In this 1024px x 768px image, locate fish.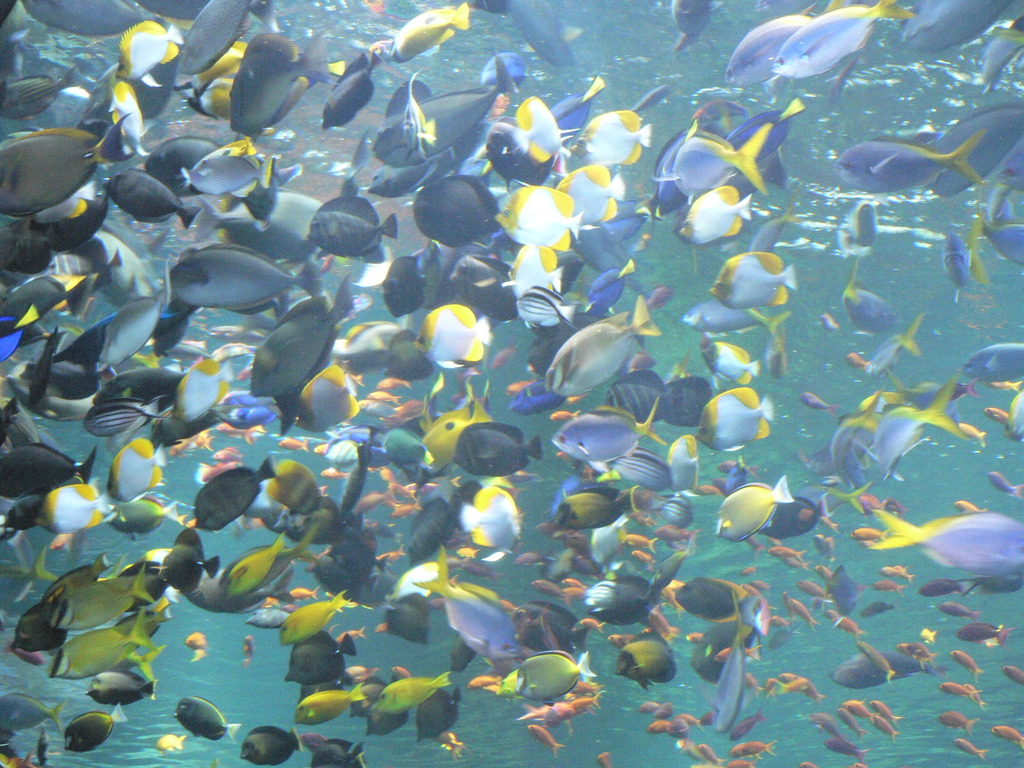
Bounding box: crop(154, 732, 184, 755).
